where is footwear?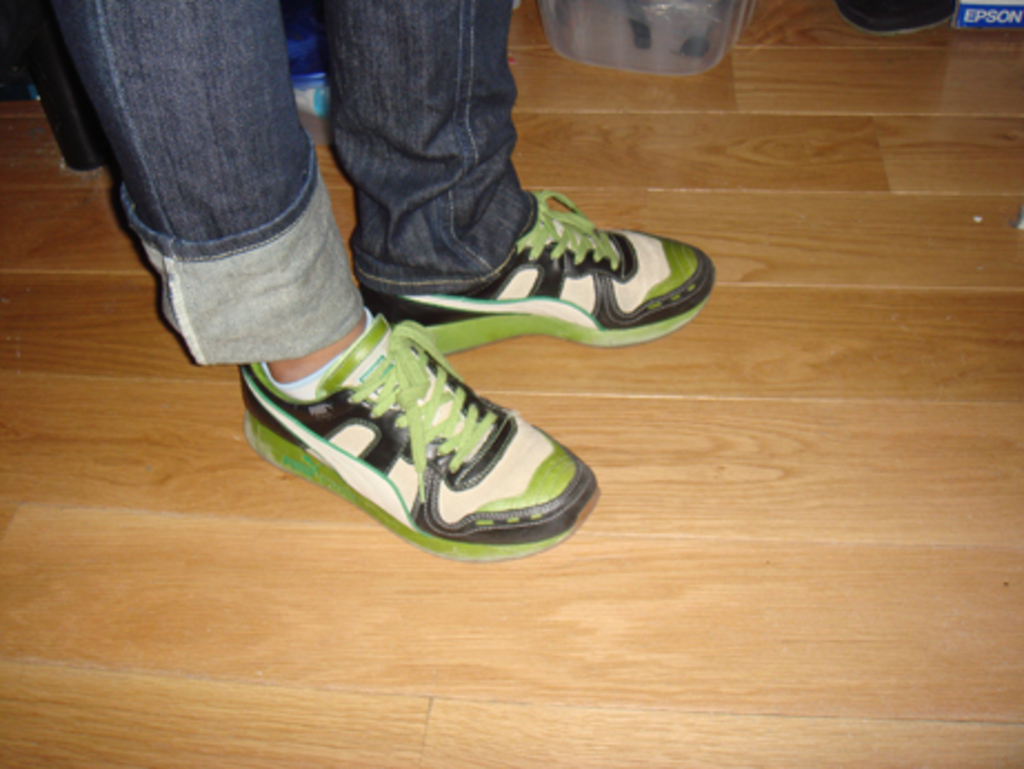
region(371, 191, 713, 351).
